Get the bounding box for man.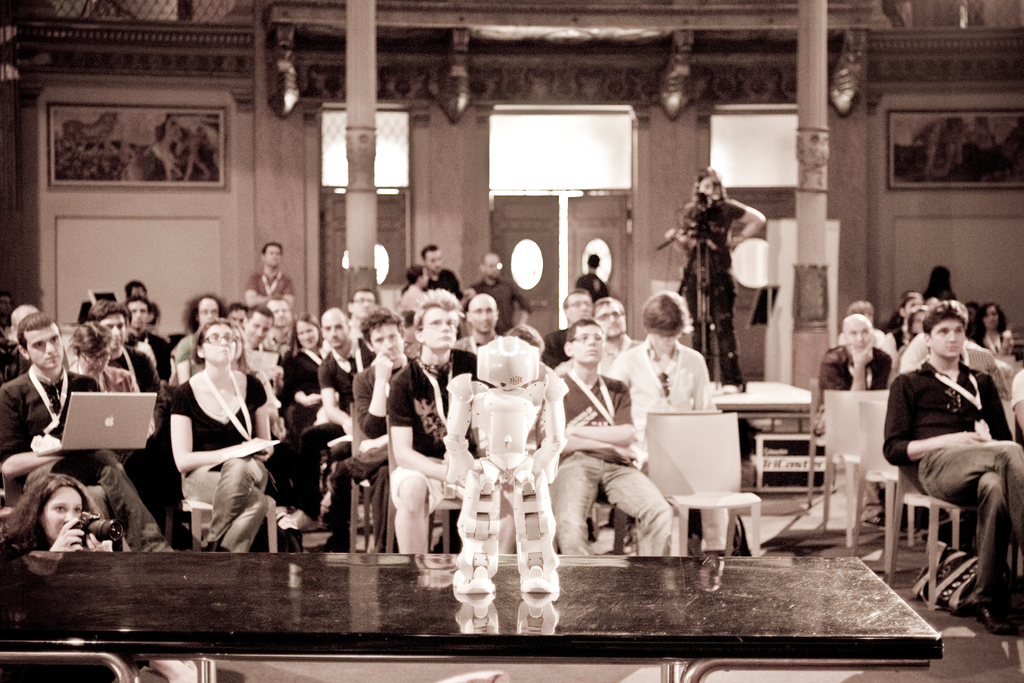
{"x1": 589, "y1": 295, "x2": 636, "y2": 370}.
